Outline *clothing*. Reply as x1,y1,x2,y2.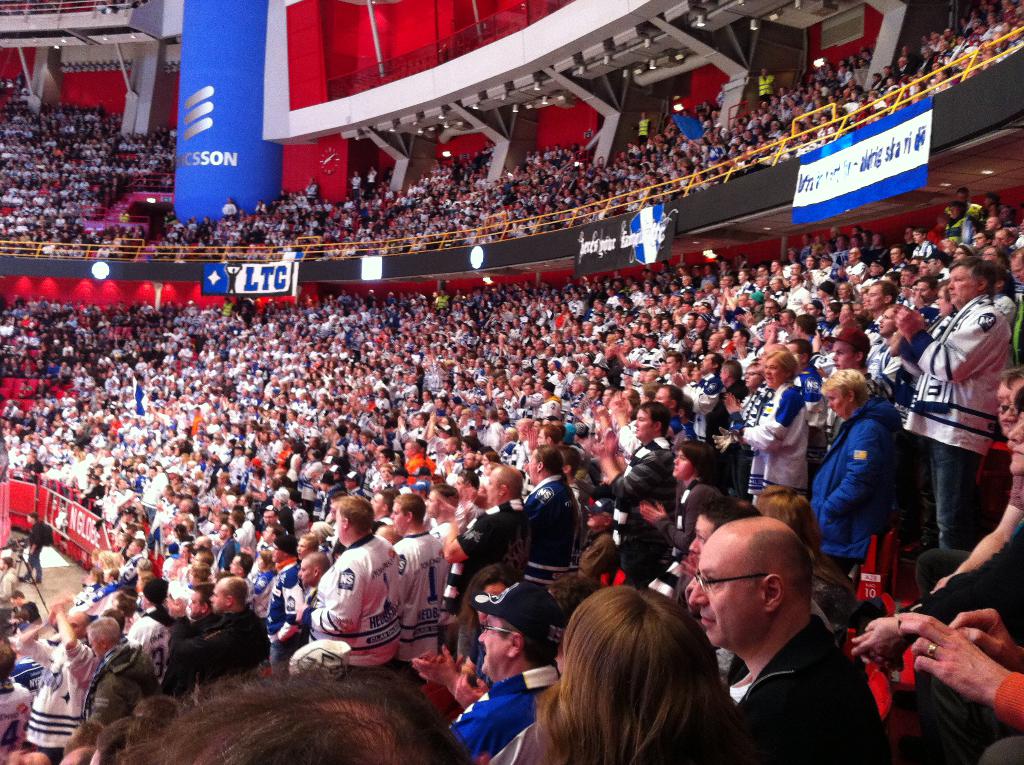
367,169,376,182.
